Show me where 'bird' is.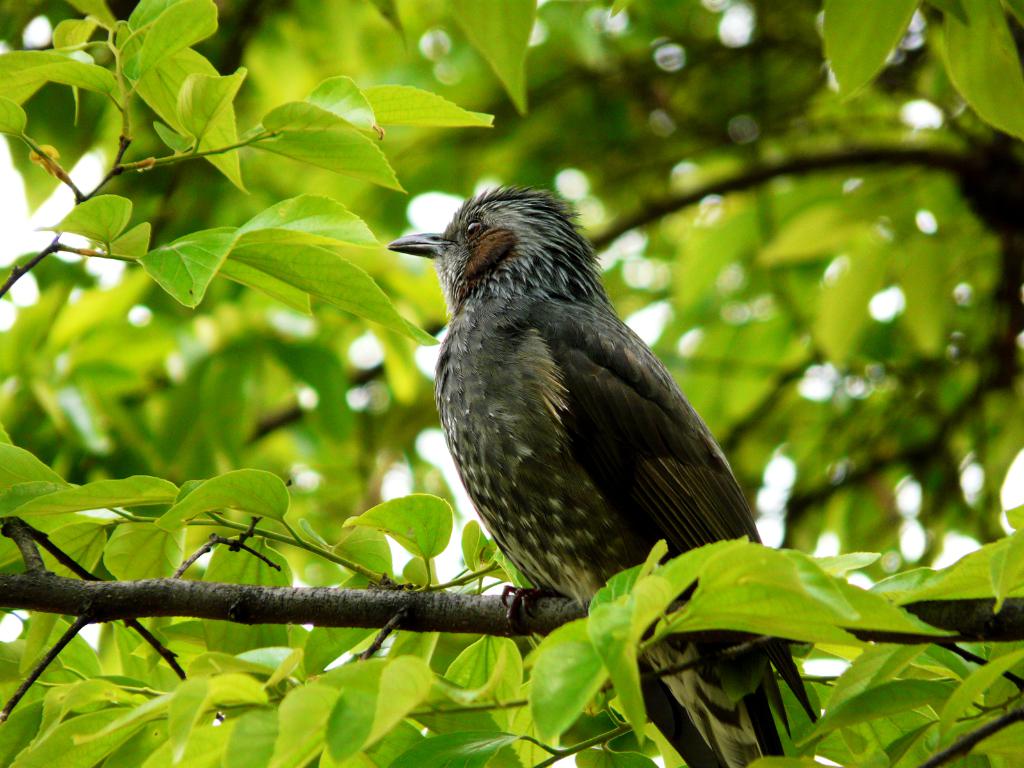
'bird' is at [x1=273, y1=196, x2=819, y2=700].
